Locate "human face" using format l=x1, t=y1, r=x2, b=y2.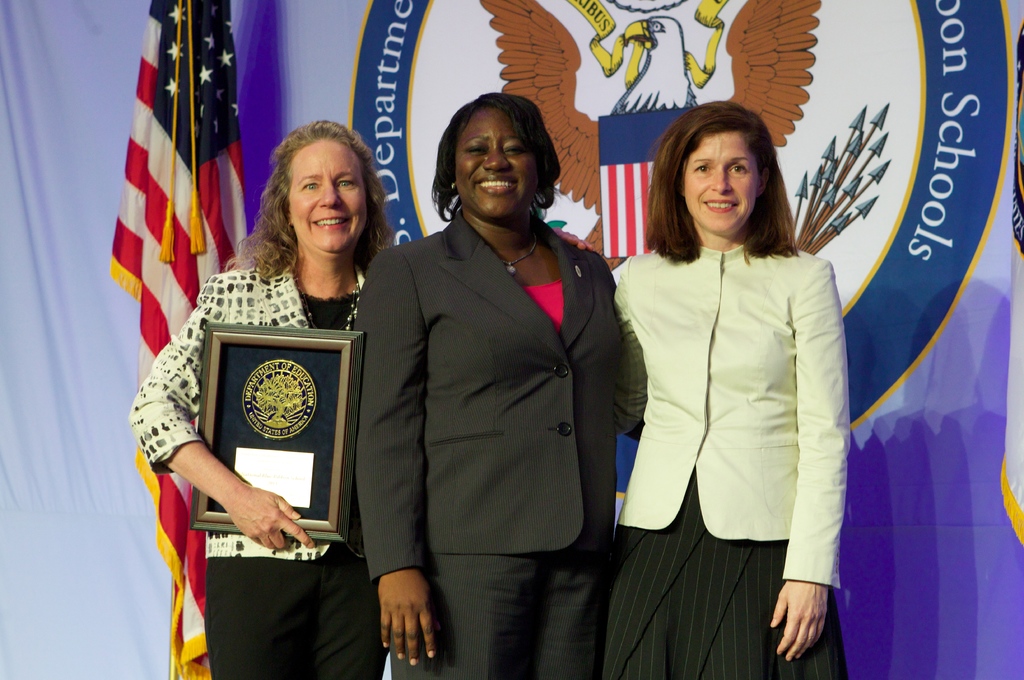
l=448, t=102, r=547, b=226.
